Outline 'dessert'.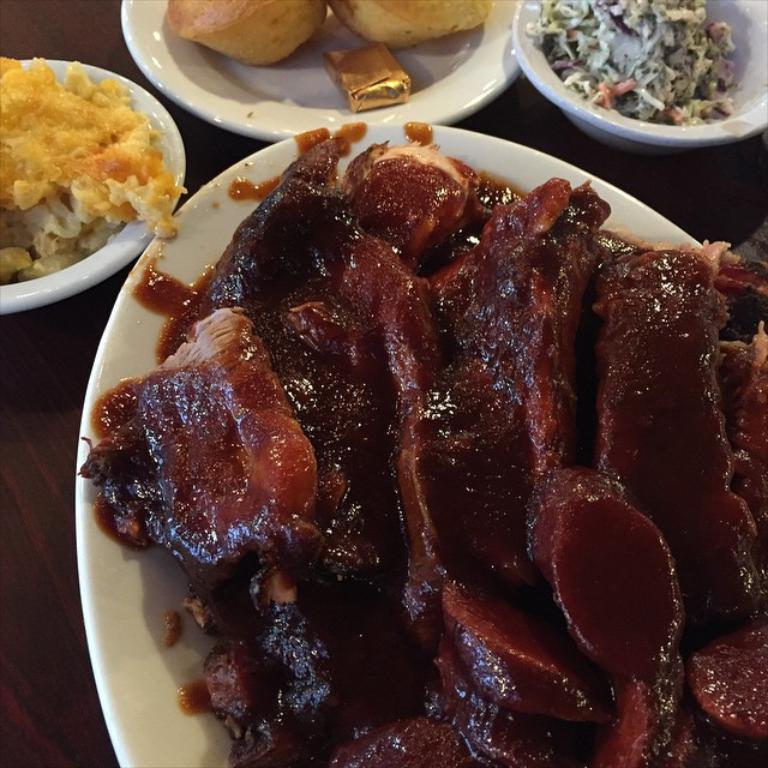
Outline: bbox=[160, 0, 326, 61].
